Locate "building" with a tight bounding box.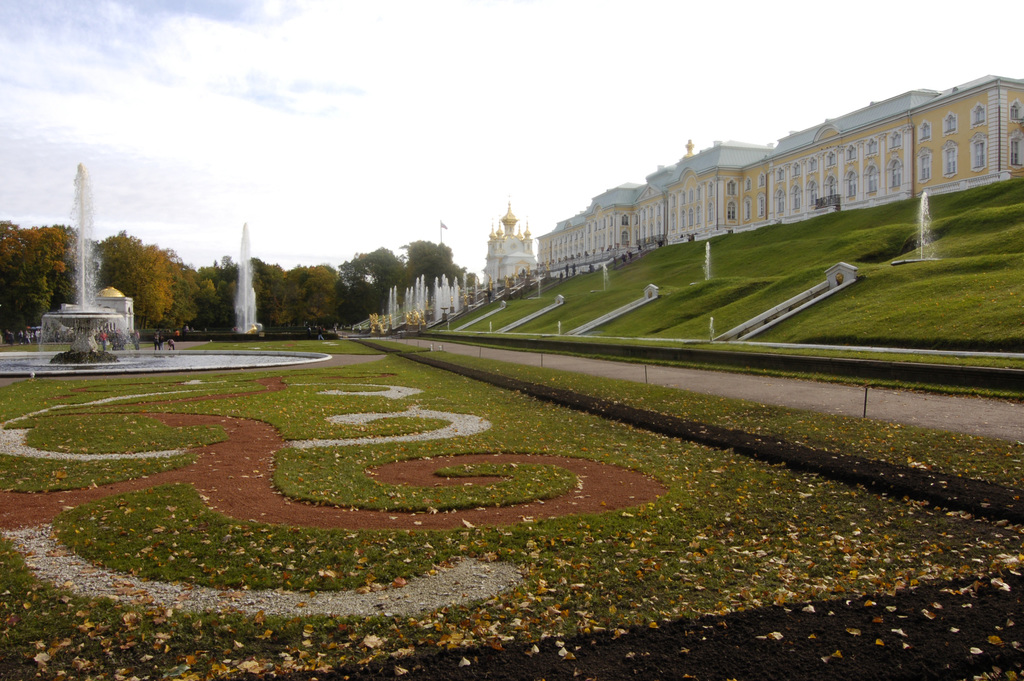
[left=485, top=215, right=535, bottom=293].
